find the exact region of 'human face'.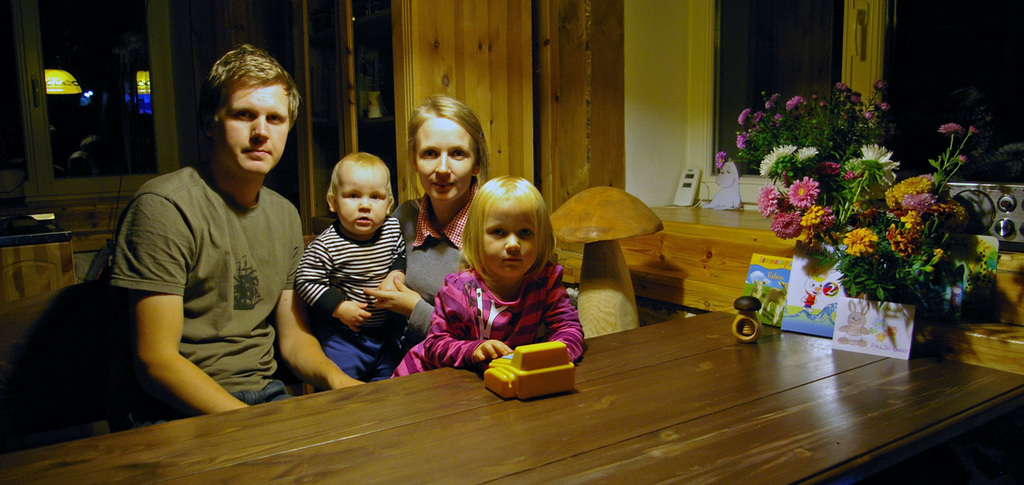
Exact region: left=212, top=84, right=291, bottom=173.
